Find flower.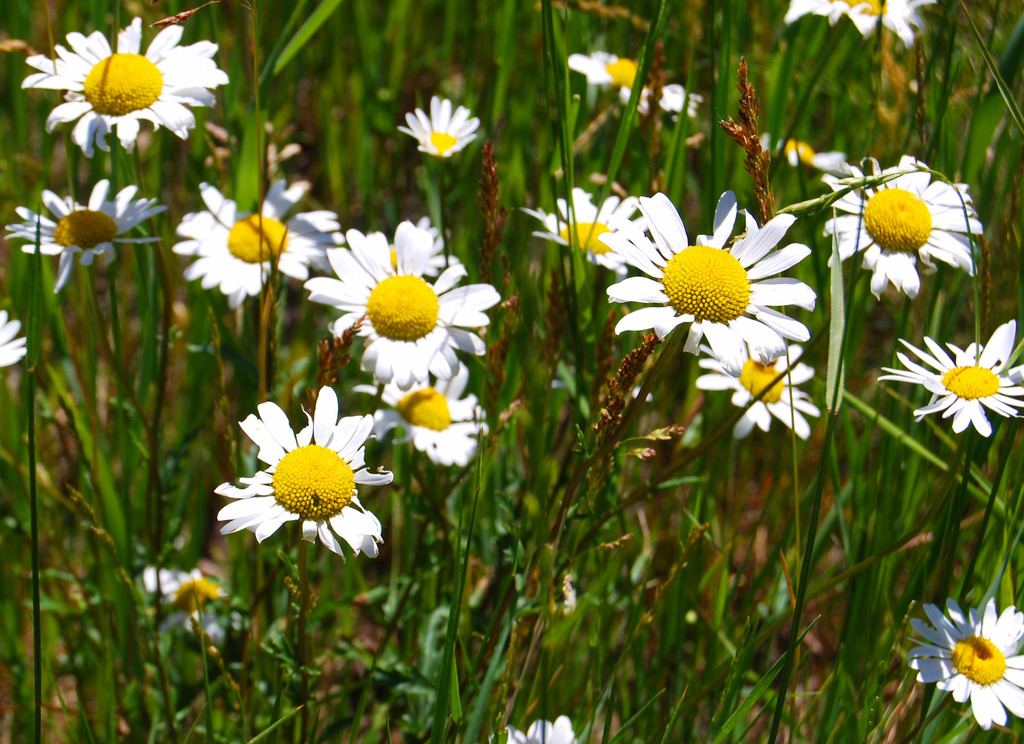
920:603:1020:715.
